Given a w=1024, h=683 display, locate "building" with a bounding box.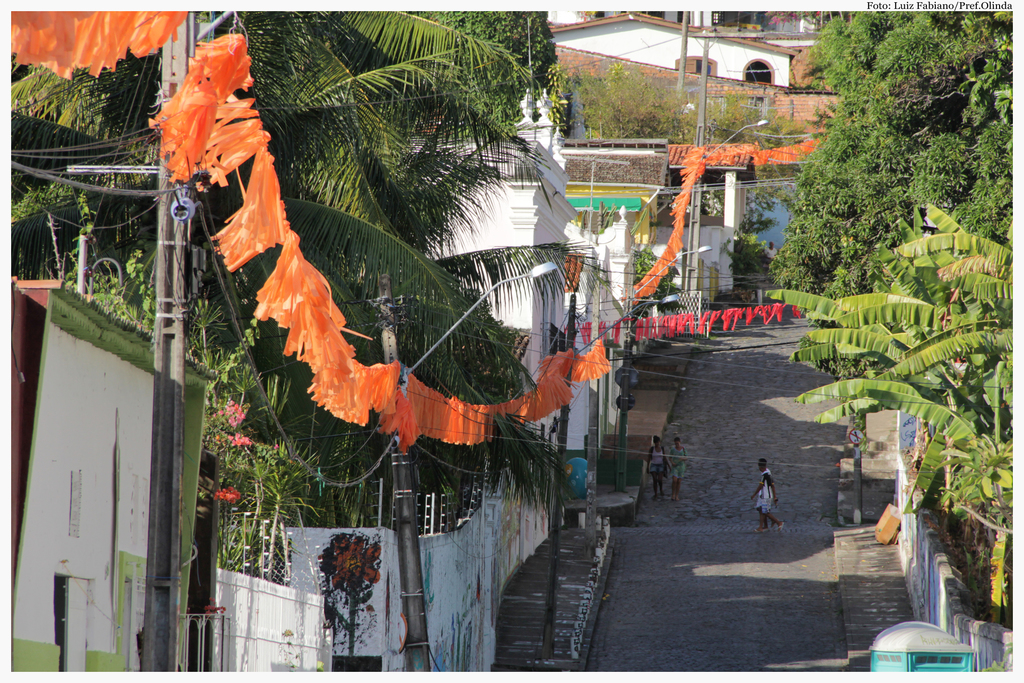
Located: box(420, 84, 580, 445).
